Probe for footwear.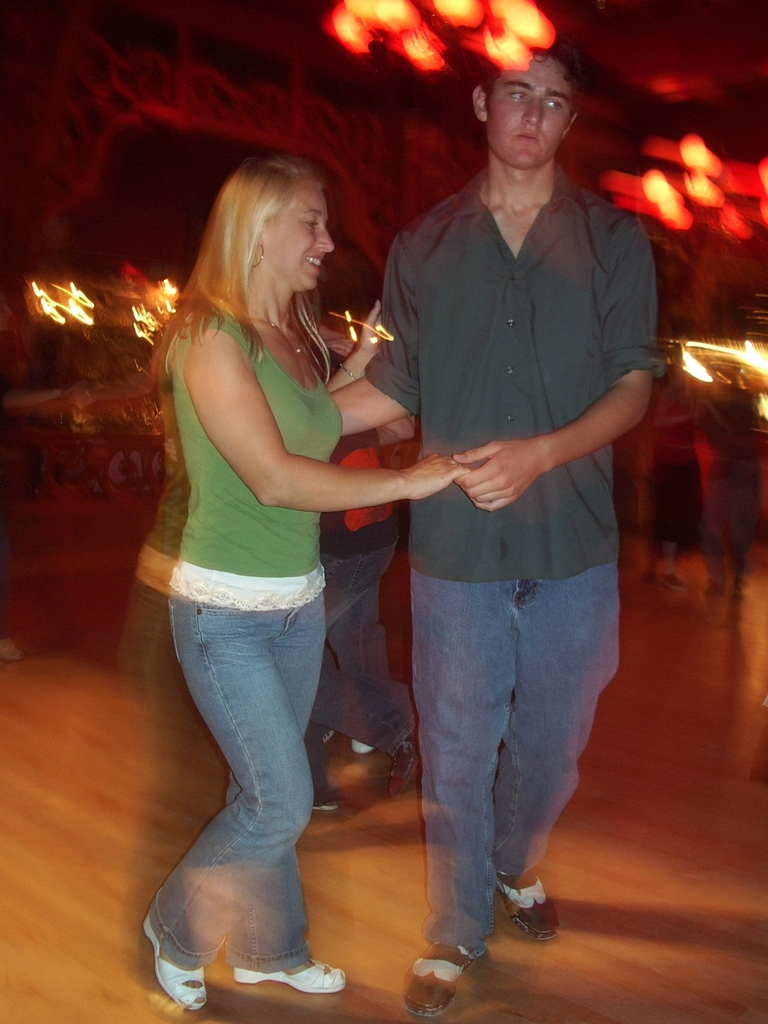
Probe result: [660,573,688,593].
